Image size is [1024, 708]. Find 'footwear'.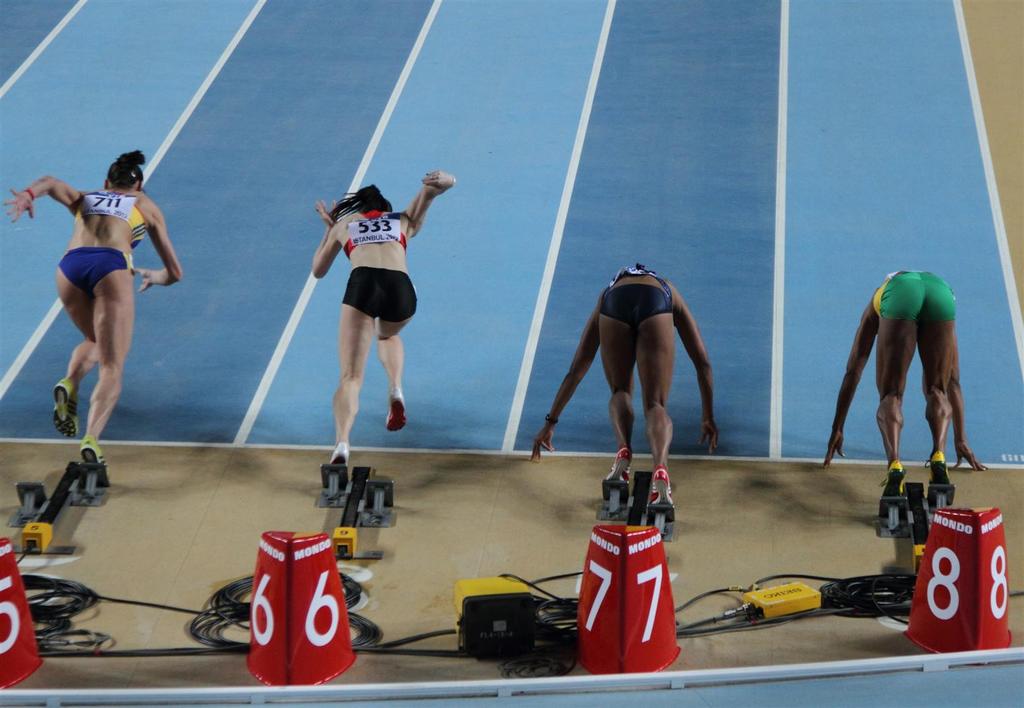
bbox=(384, 396, 407, 436).
